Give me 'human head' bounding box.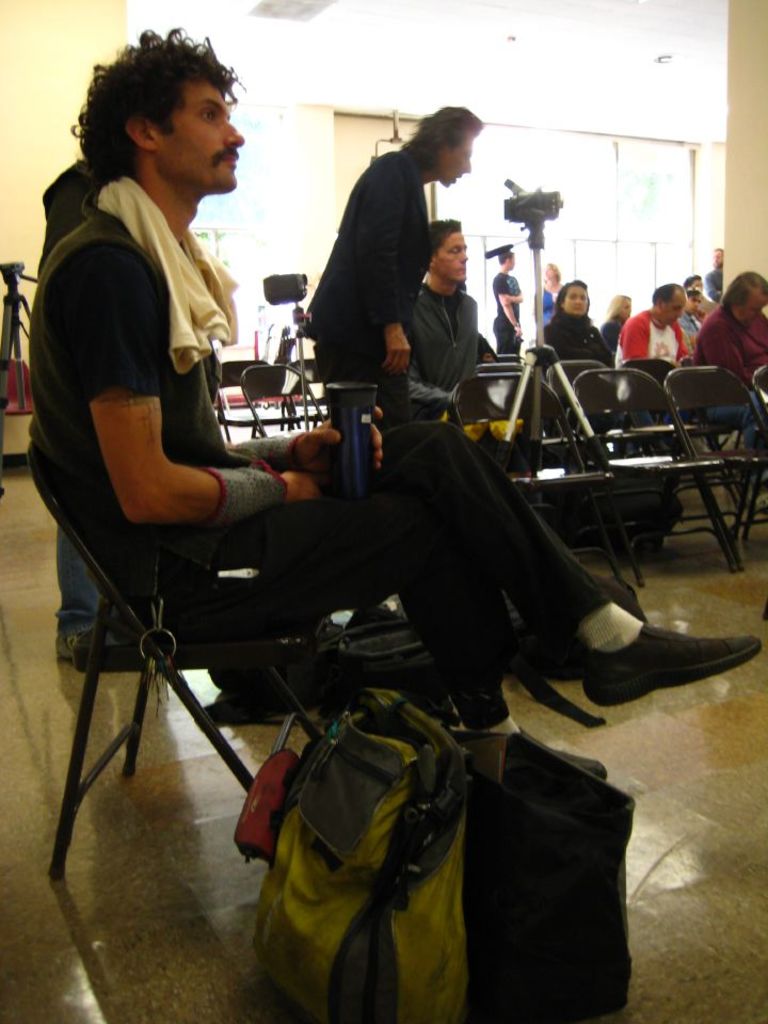
l=713, t=247, r=729, b=270.
